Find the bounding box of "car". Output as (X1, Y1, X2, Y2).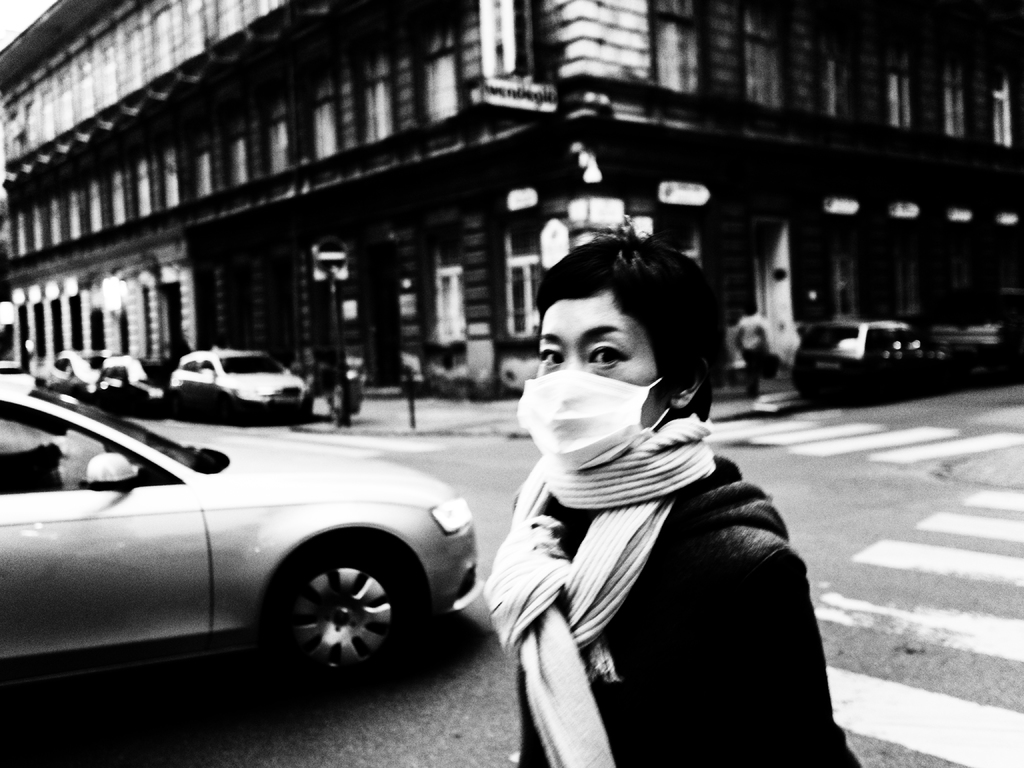
(789, 319, 948, 394).
